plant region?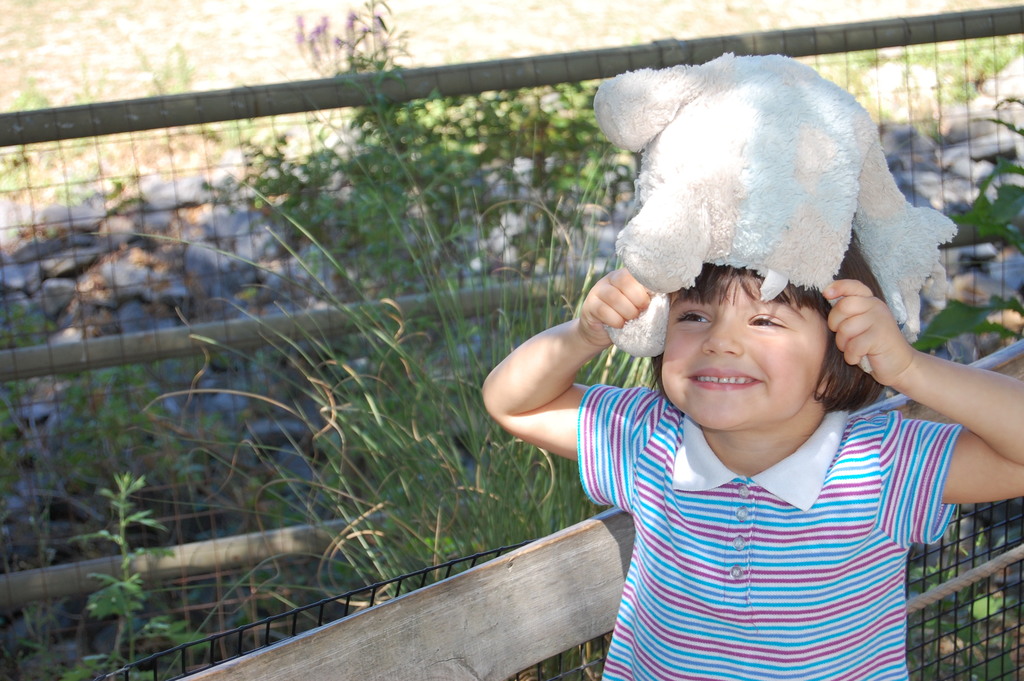
0:272:300:621
